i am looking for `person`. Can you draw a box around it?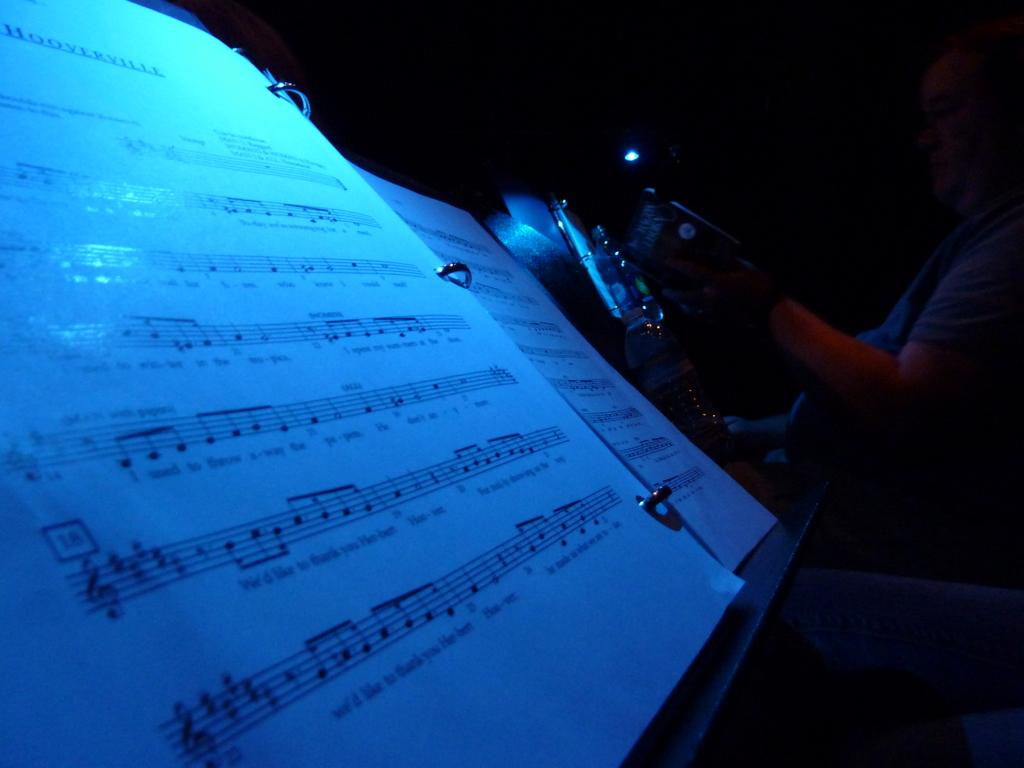
Sure, the bounding box is 715/0/1023/575.
